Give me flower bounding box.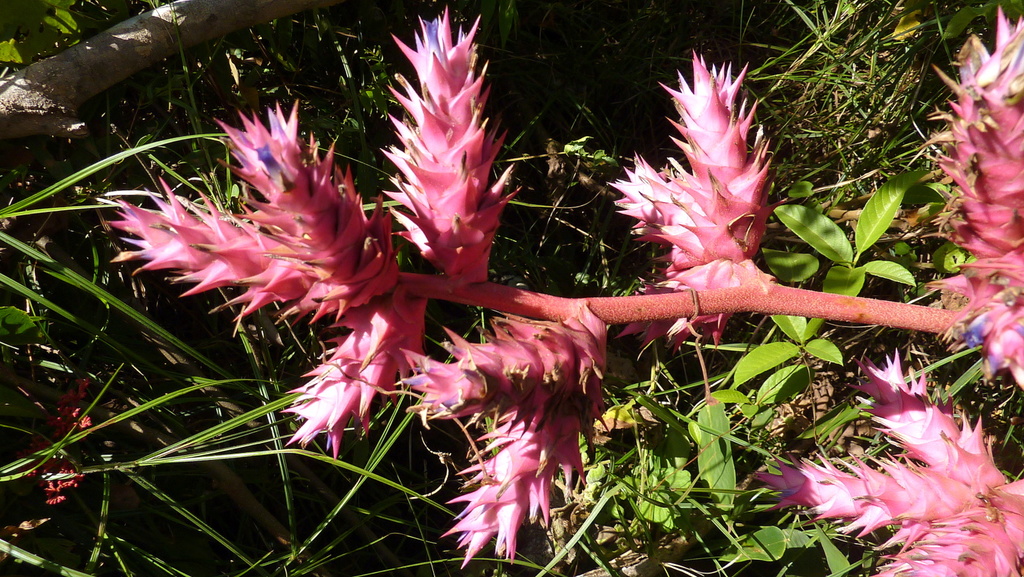
{"left": 395, "top": 316, "right": 618, "bottom": 439}.
